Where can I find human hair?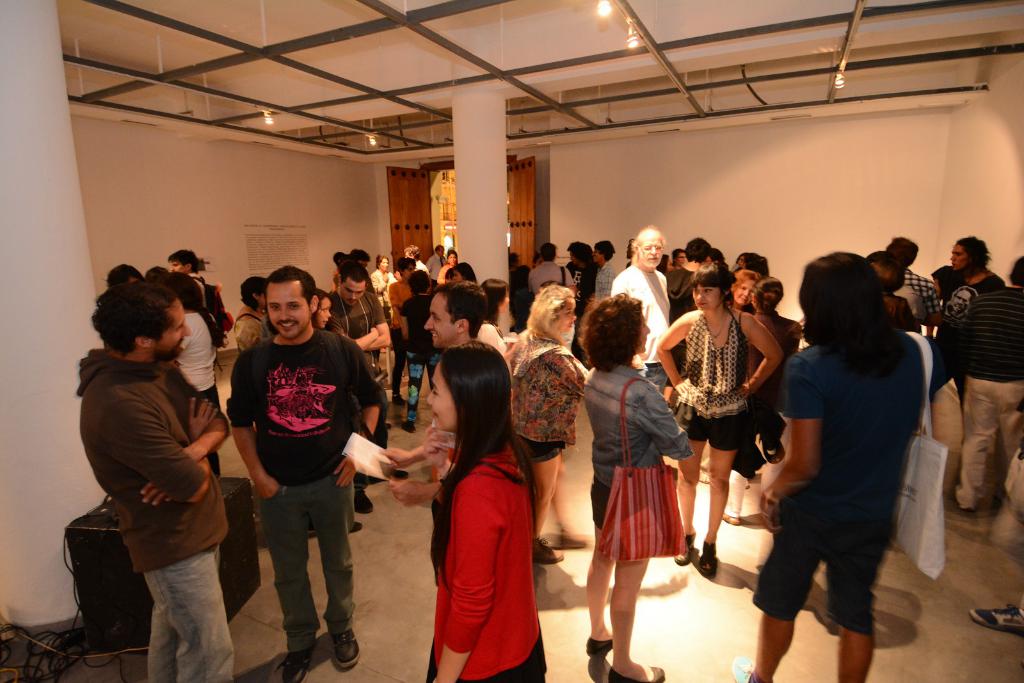
You can find it at crop(570, 240, 595, 268).
